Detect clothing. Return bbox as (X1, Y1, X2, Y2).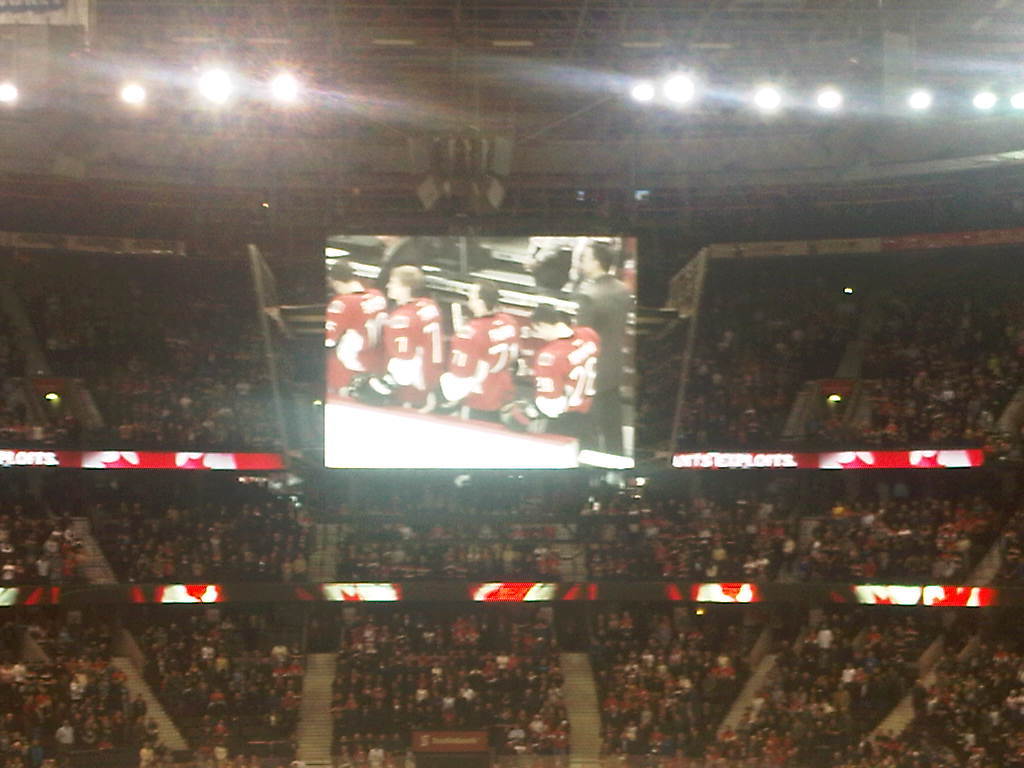
(437, 310, 522, 422).
